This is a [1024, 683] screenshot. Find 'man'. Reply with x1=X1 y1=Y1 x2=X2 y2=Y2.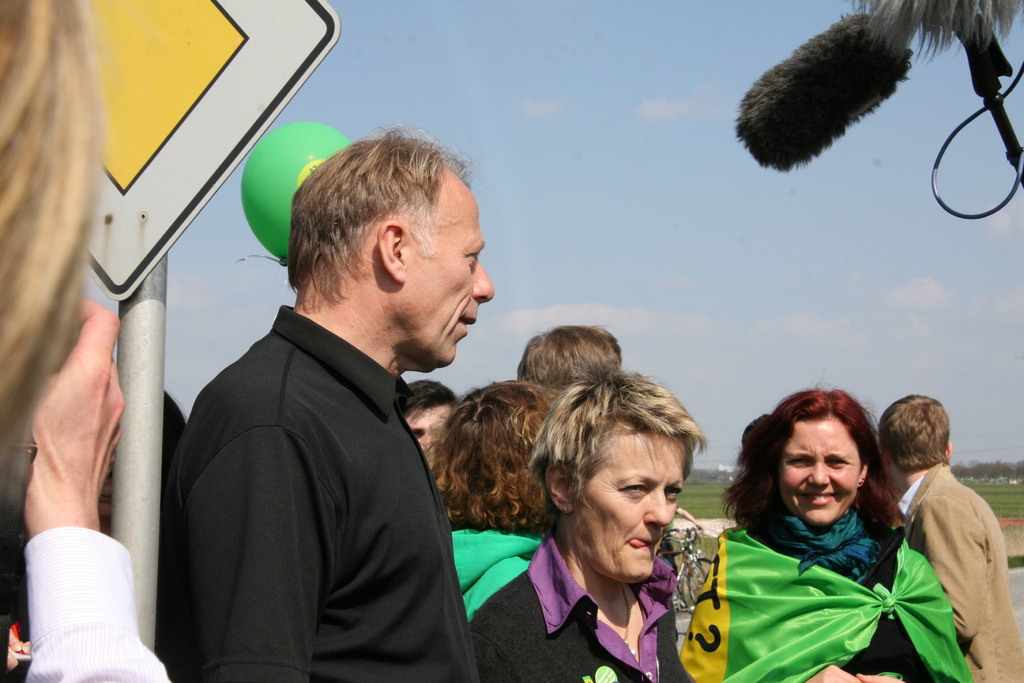
x1=147 y1=126 x2=511 y2=672.
